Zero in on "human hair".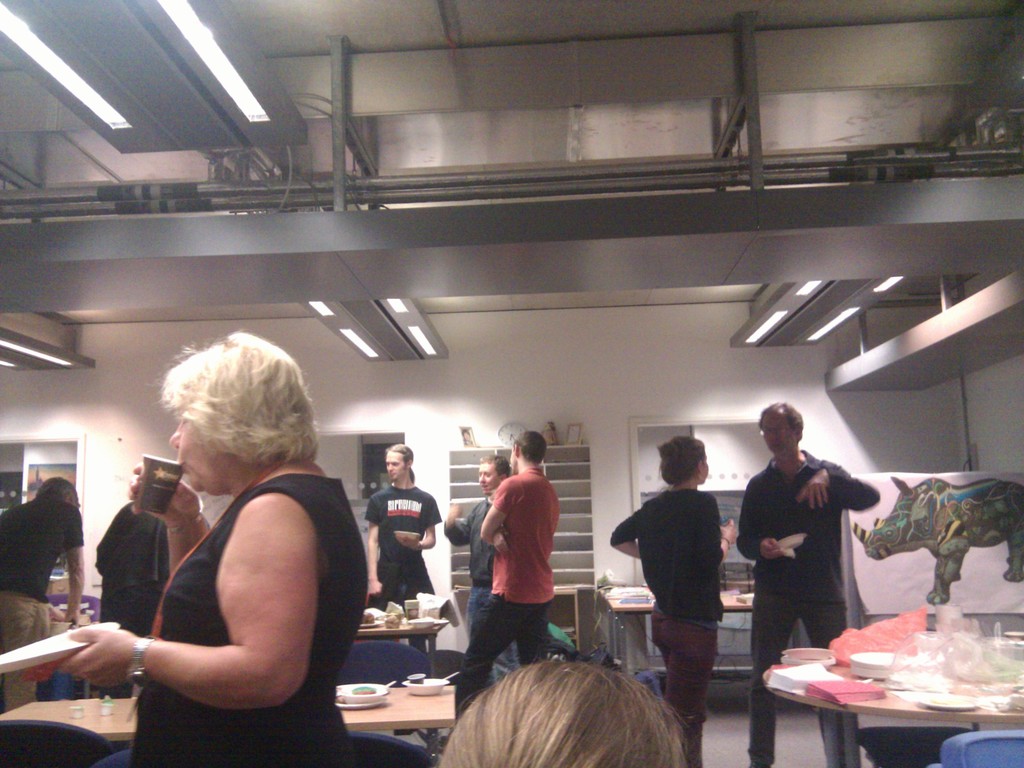
Zeroed in: BBox(431, 649, 693, 767).
